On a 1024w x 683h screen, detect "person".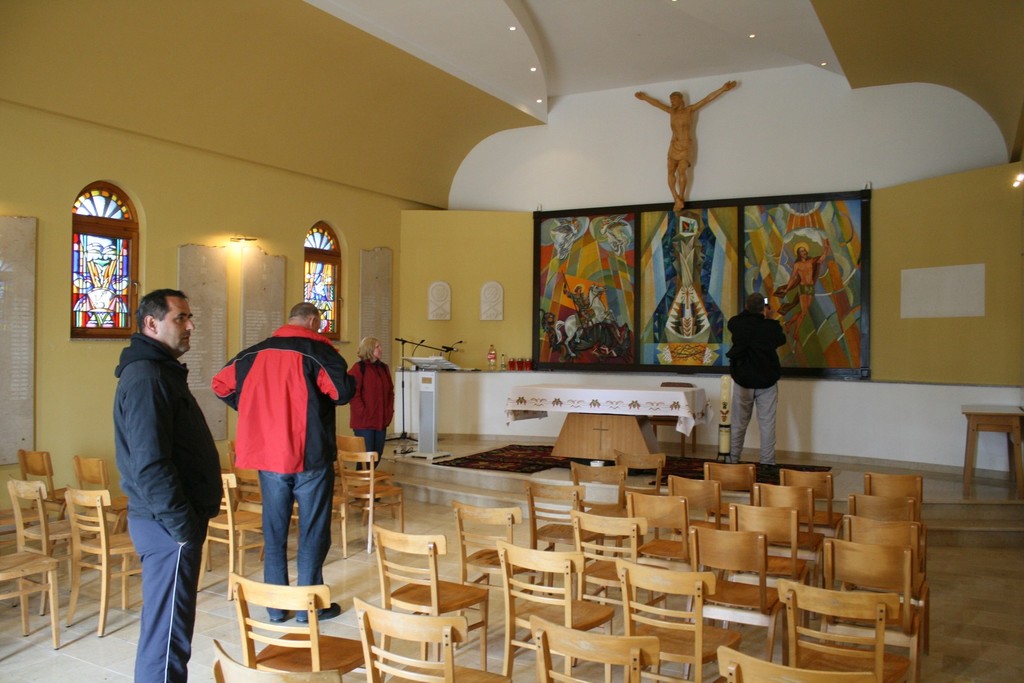
(346,332,397,504).
